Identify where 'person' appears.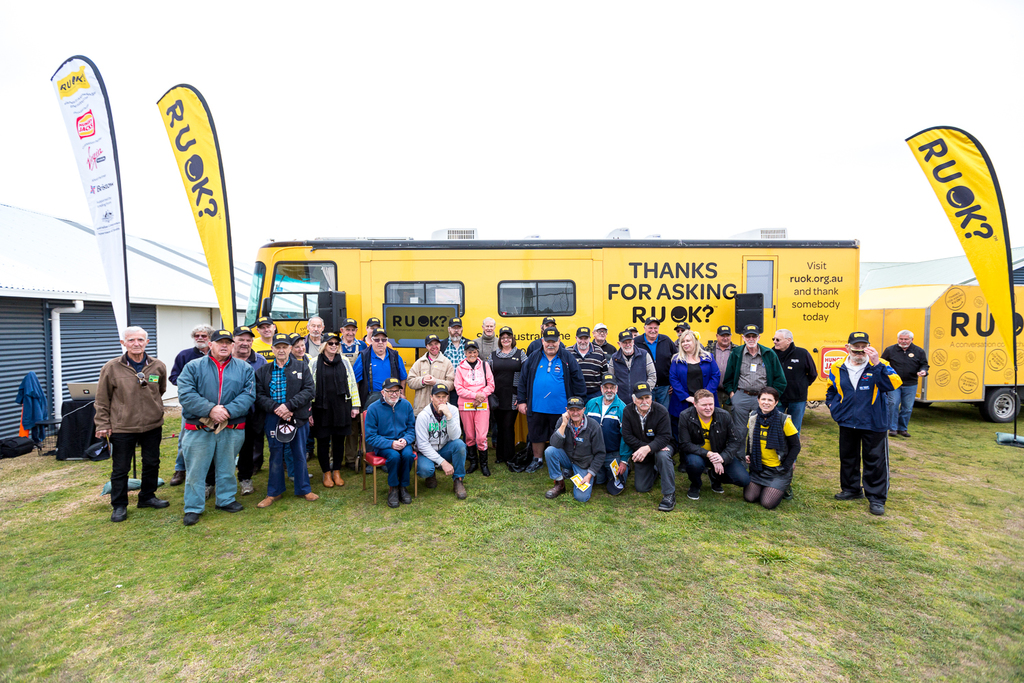
Appears at locate(878, 327, 926, 437).
